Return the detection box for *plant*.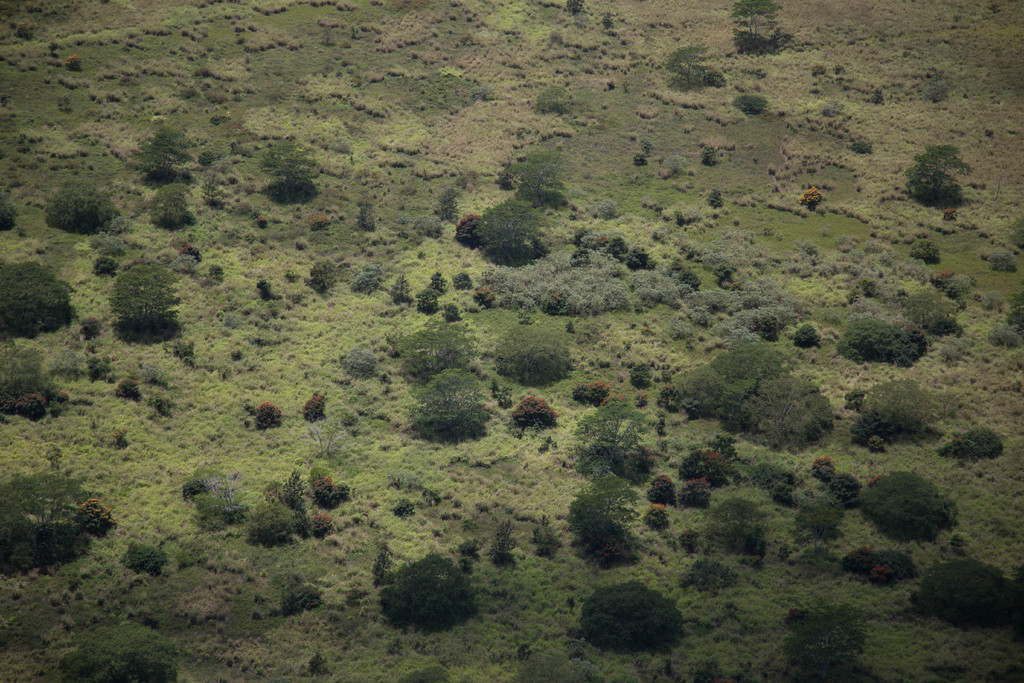
detection(1005, 293, 1023, 331).
